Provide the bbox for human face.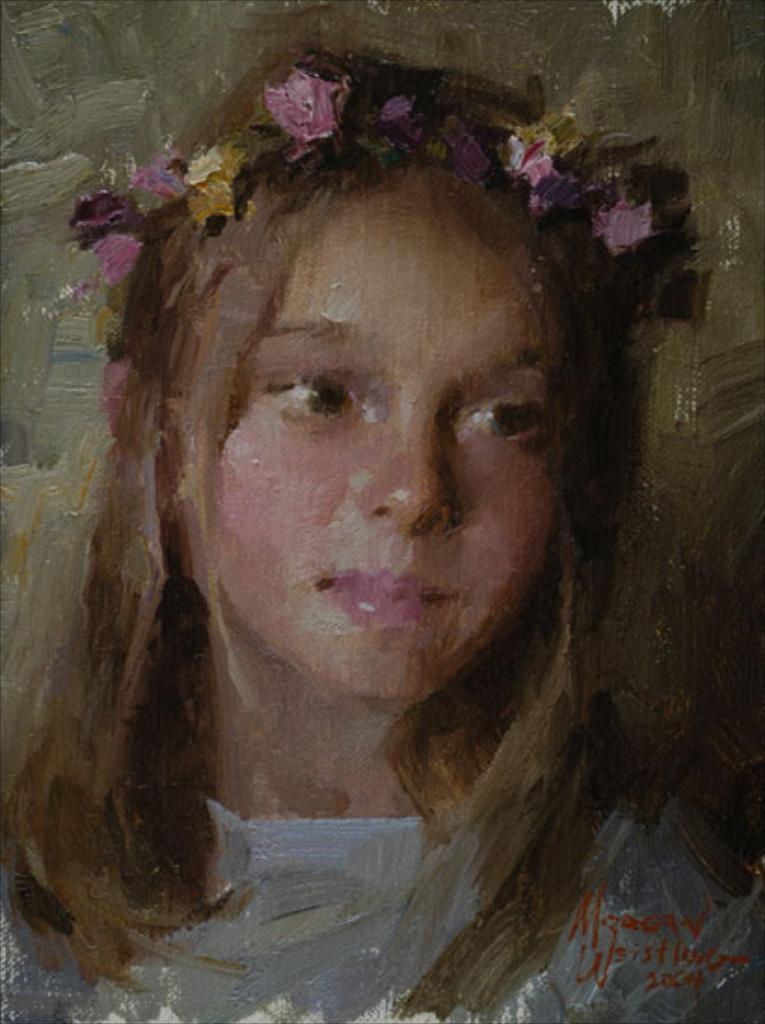
(195,169,564,693).
